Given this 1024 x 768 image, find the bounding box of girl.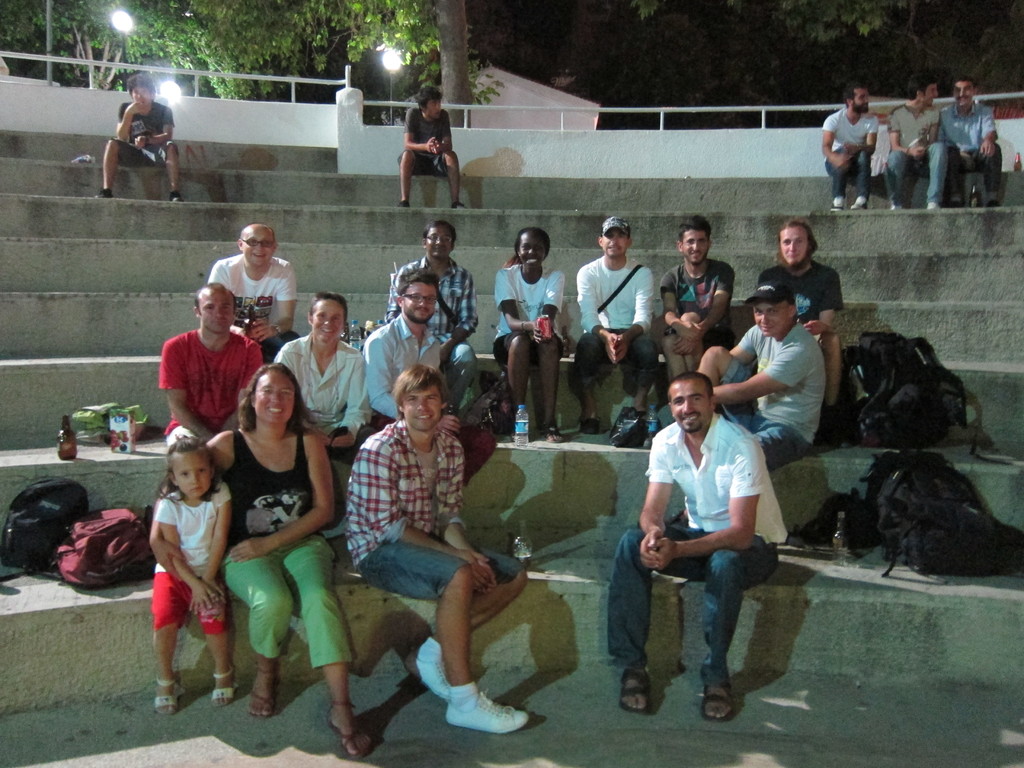
145:436:232:718.
